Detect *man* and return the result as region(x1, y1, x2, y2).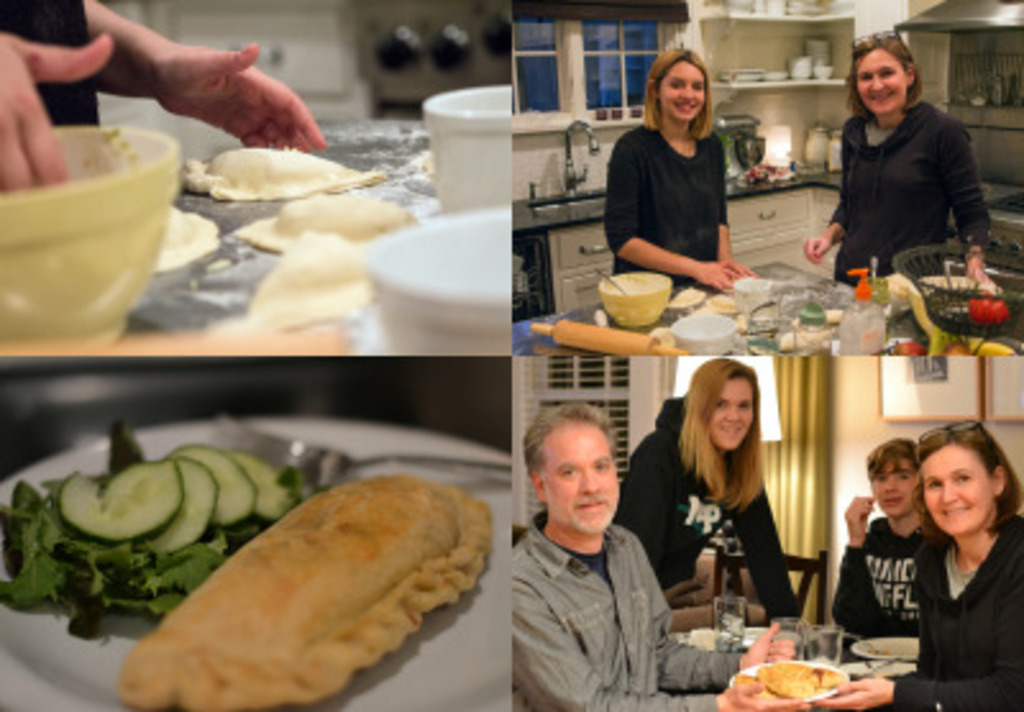
region(502, 405, 796, 709).
